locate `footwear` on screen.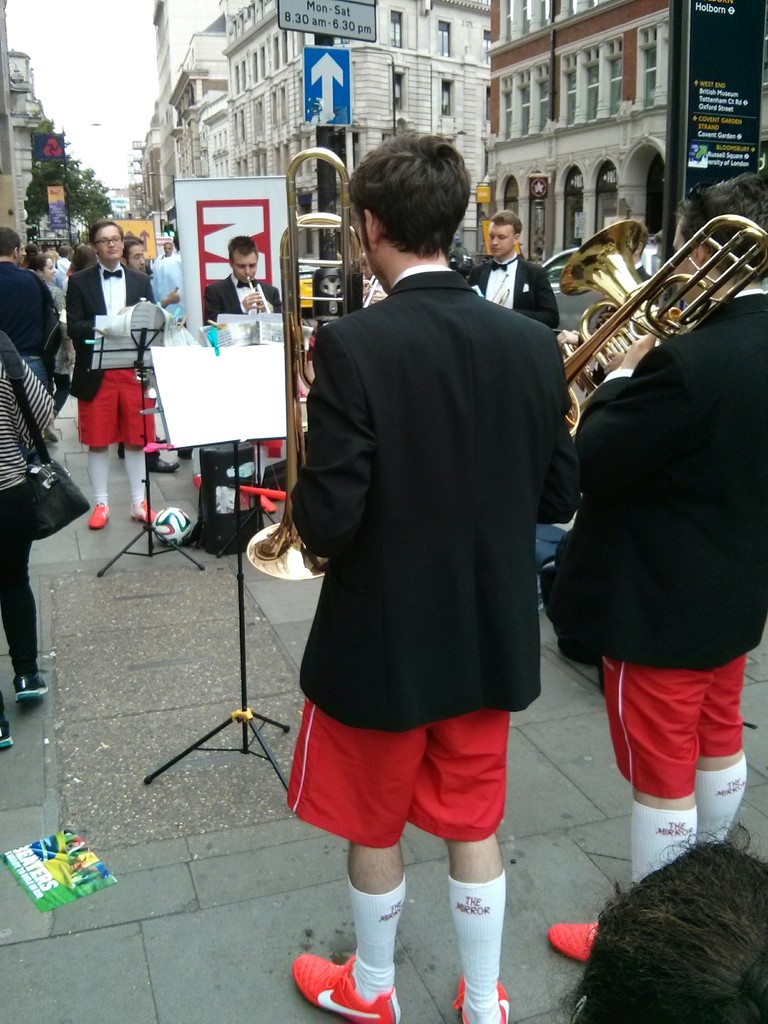
On screen at [88,500,111,527].
